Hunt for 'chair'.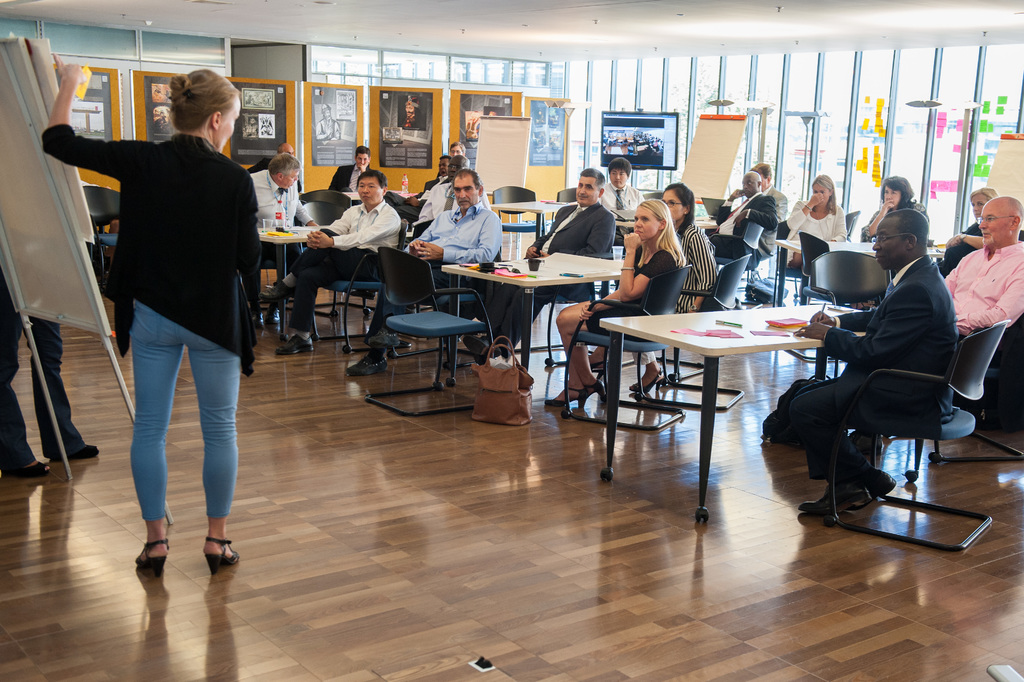
Hunted down at l=640, t=247, r=750, b=417.
